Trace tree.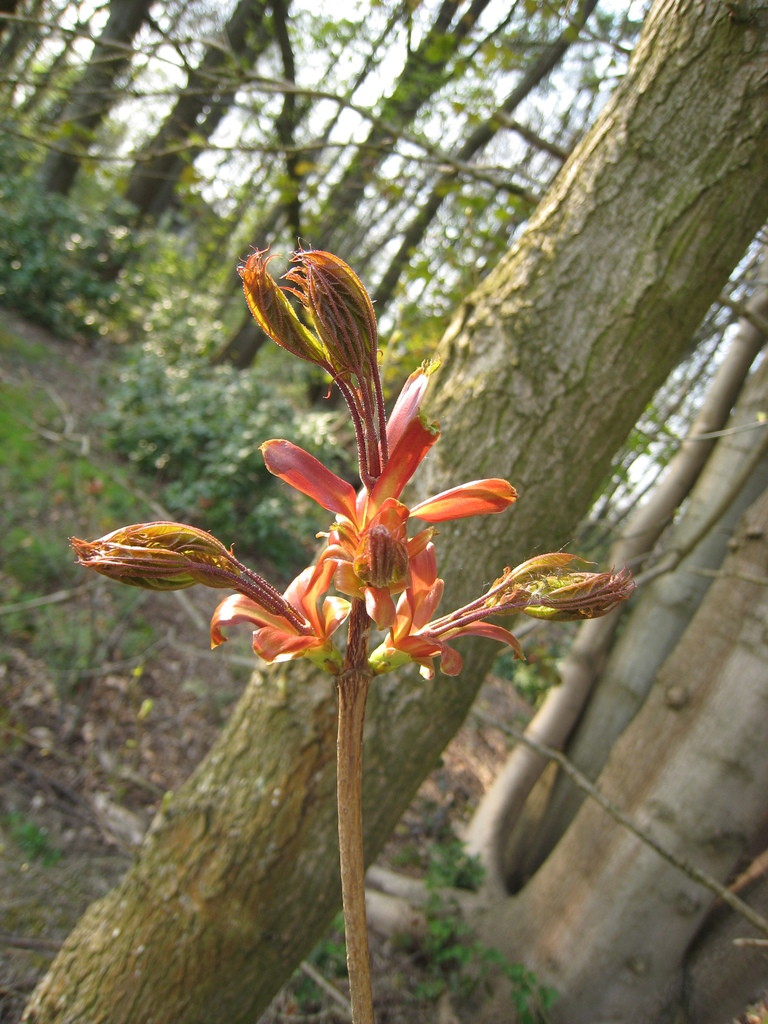
Traced to detection(17, 22, 765, 982).
